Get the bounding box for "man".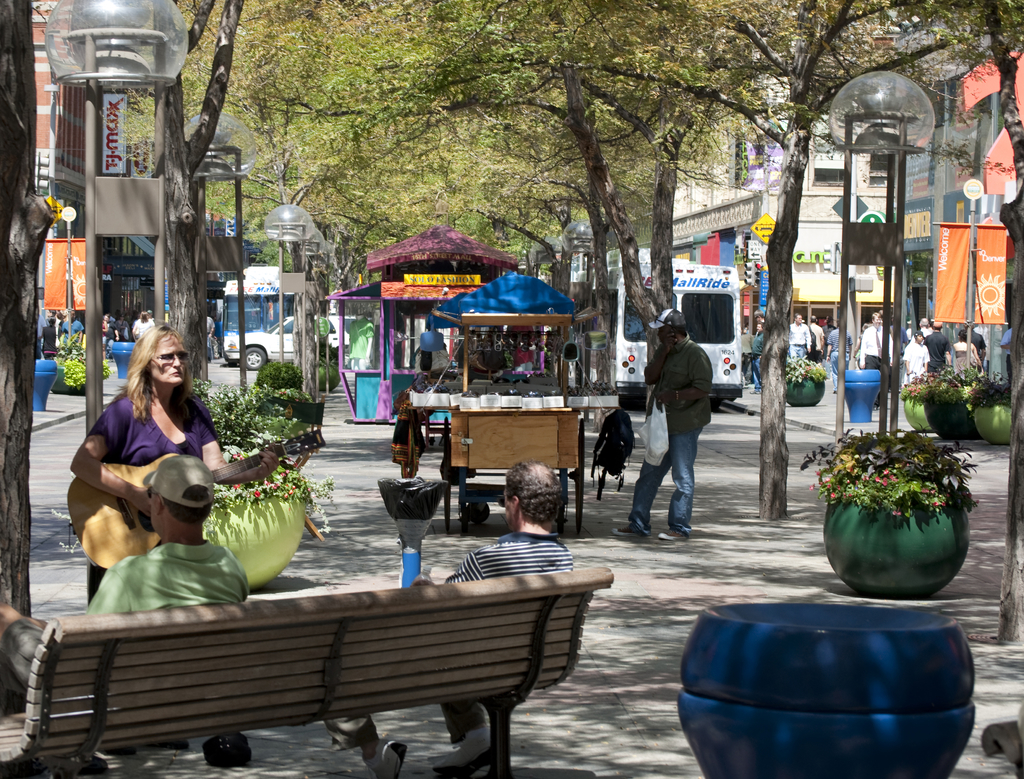
<bbox>787, 310, 813, 364</bbox>.
